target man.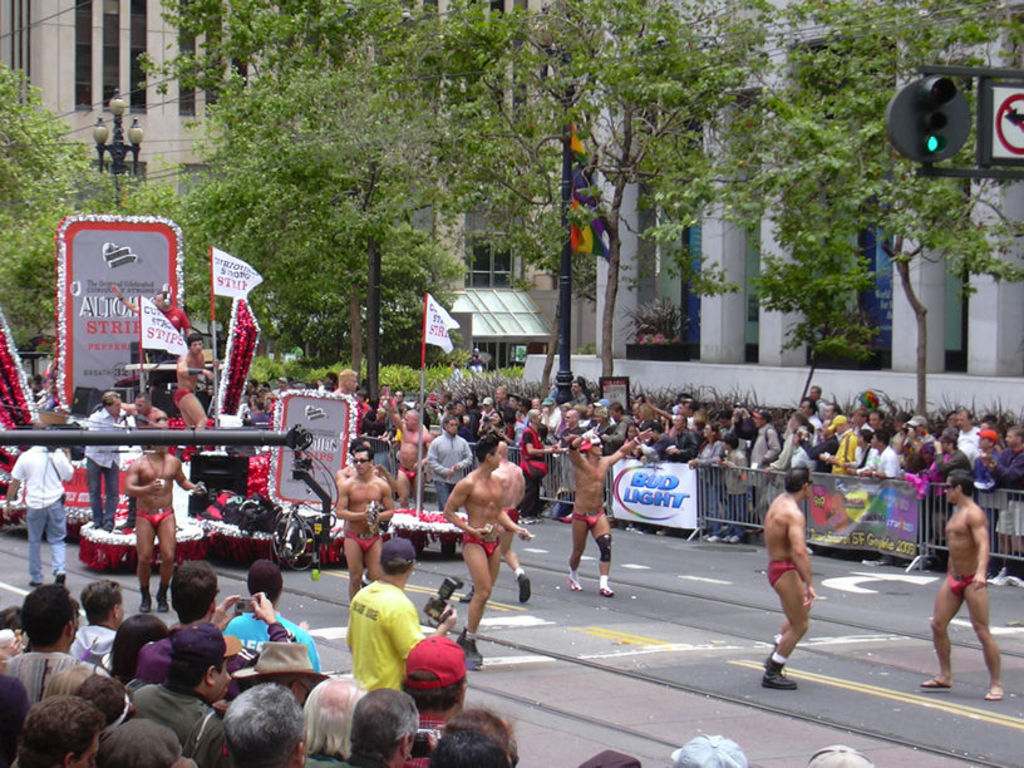
Target region: region(553, 407, 585, 521).
